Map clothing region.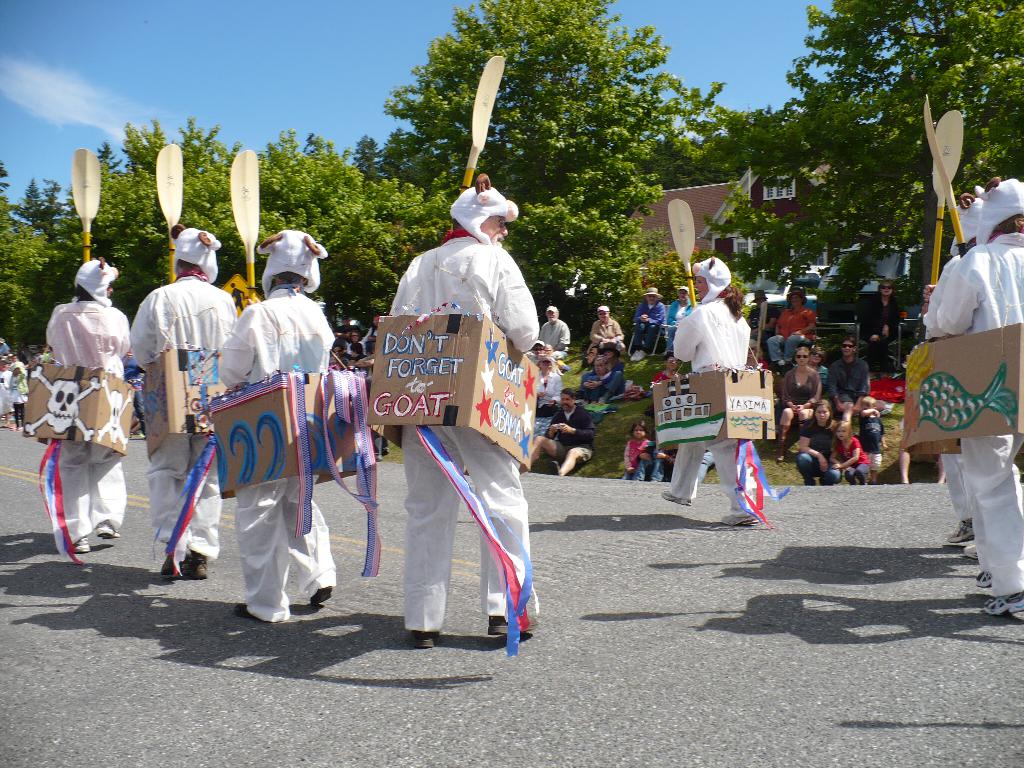
Mapped to rect(860, 415, 884, 461).
